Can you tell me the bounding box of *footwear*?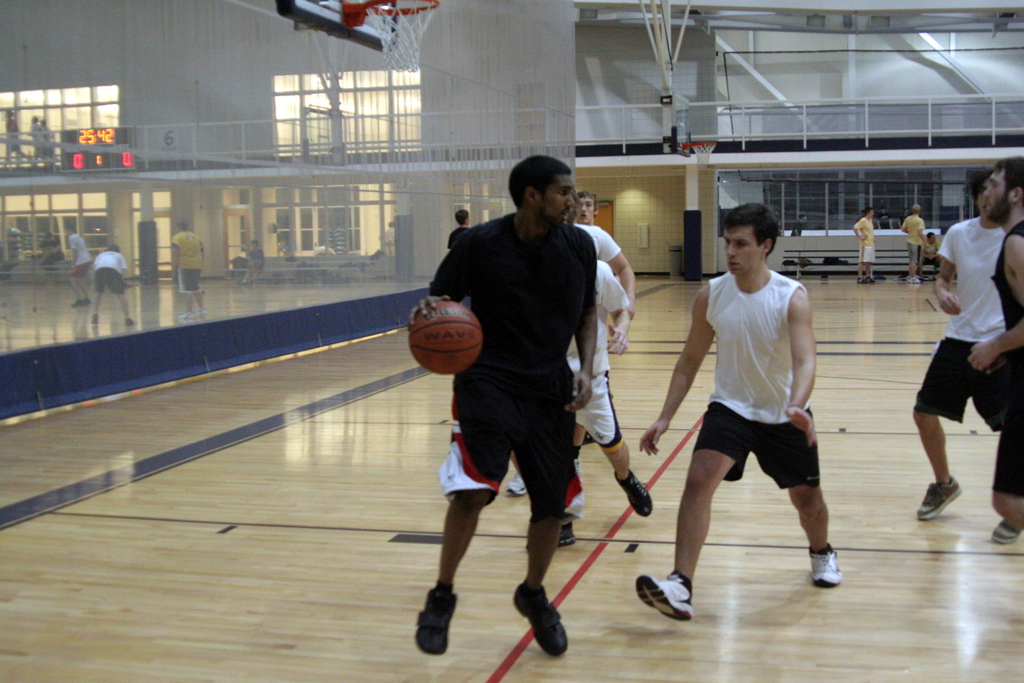
179,313,191,320.
